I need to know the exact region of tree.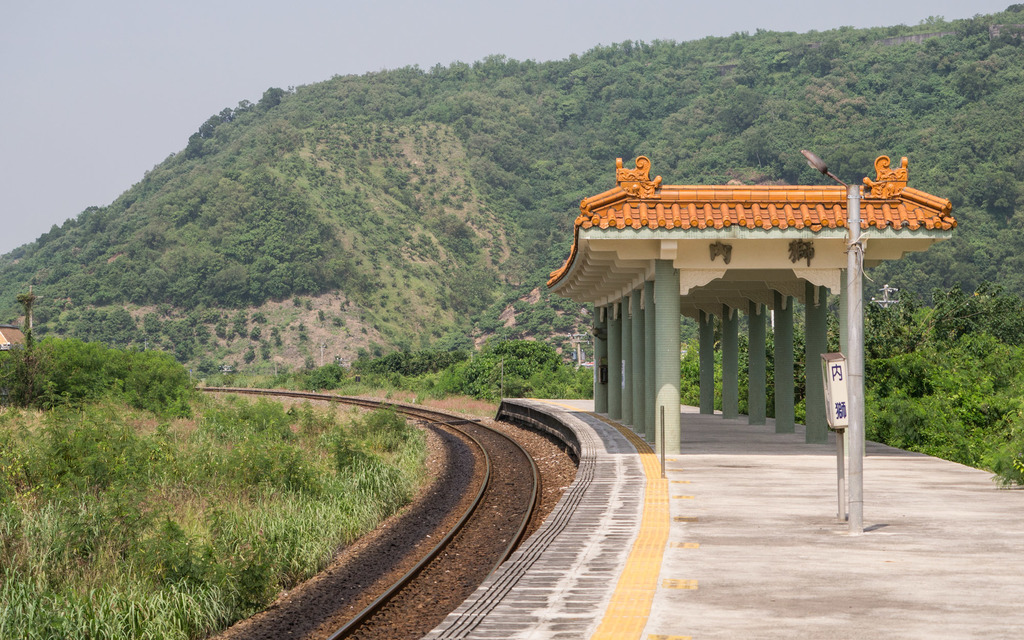
Region: x1=145 y1=353 x2=184 y2=414.
